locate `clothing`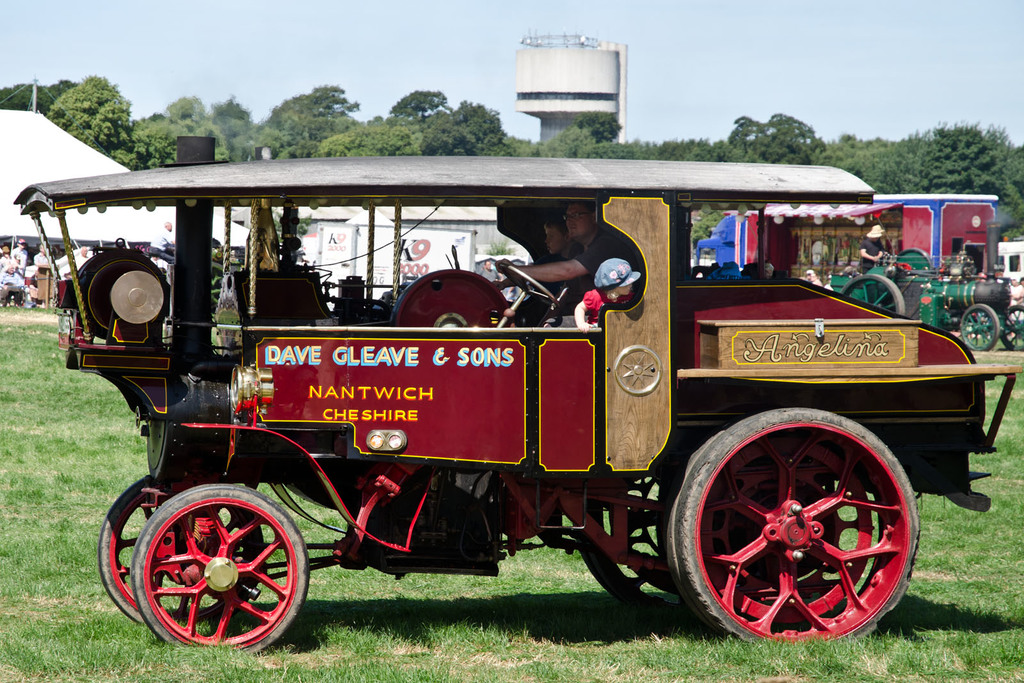
584:292:644:325
